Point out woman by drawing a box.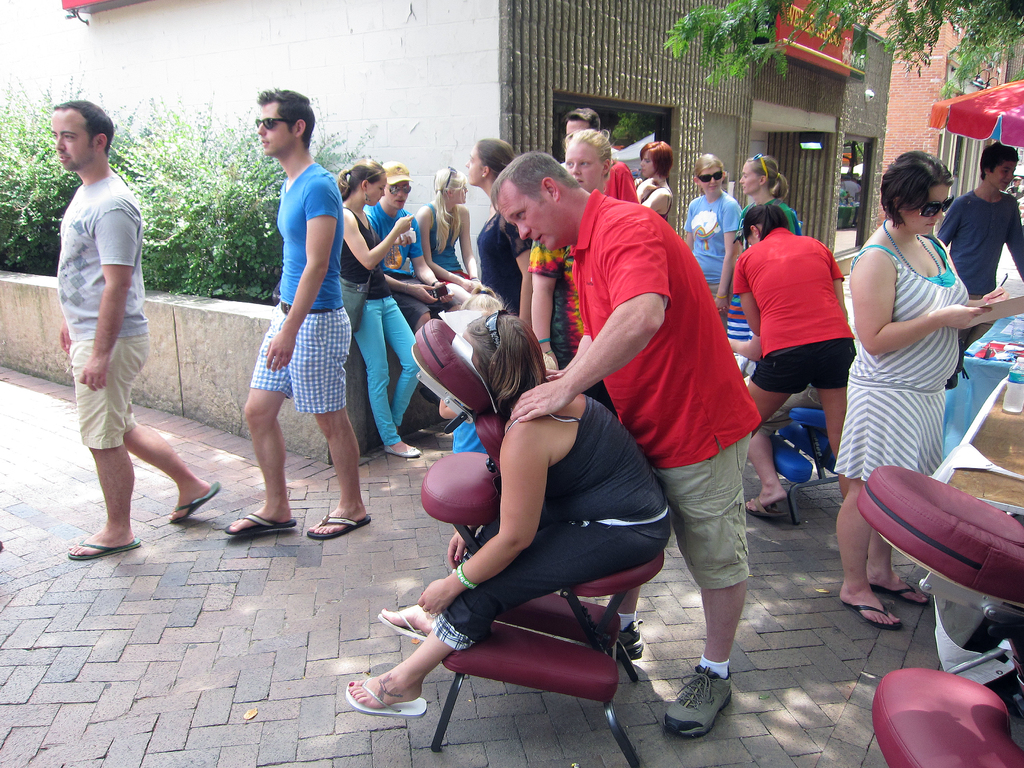
(left=341, top=309, right=686, bottom=721).
